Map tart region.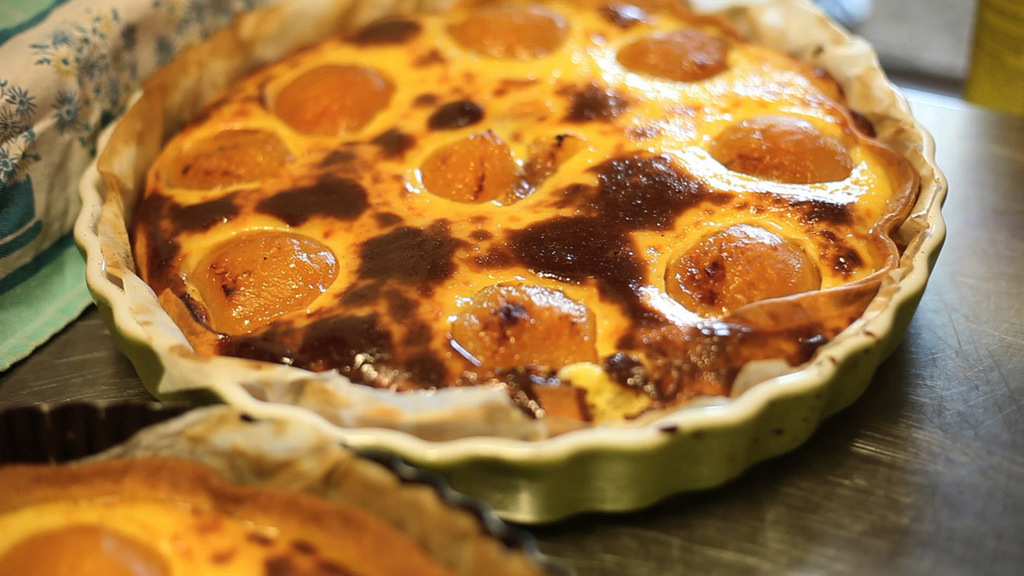
Mapped to pyautogui.locateOnScreen(0, 452, 475, 575).
